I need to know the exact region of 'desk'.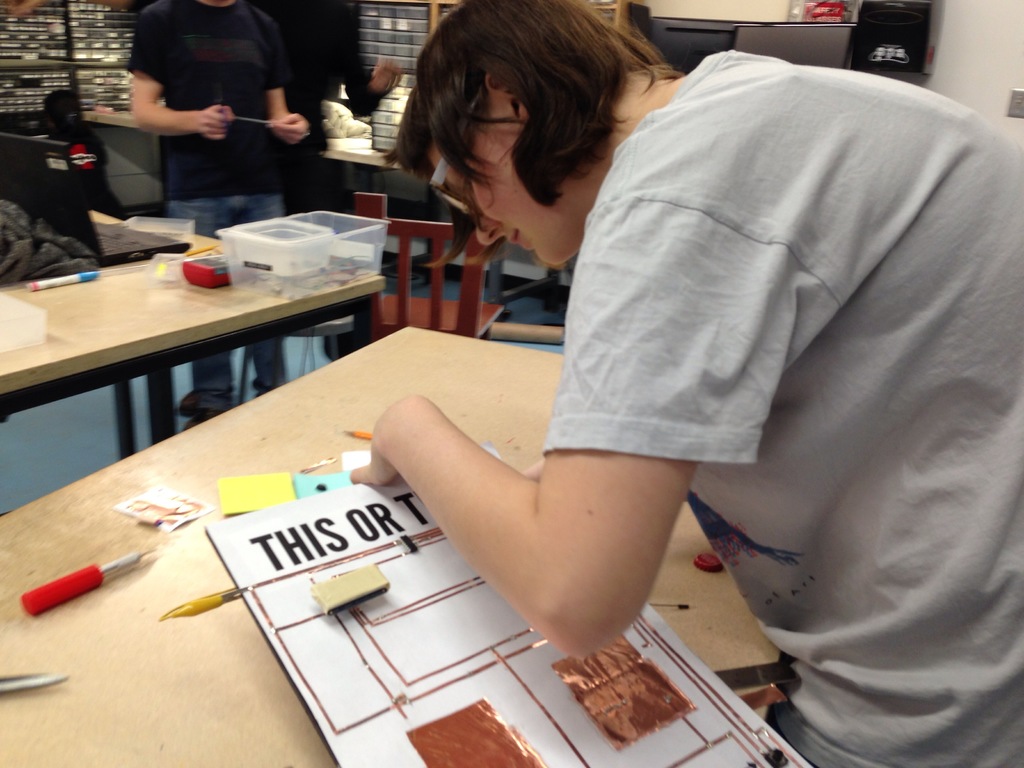
Region: Rect(0, 209, 405, 463).
